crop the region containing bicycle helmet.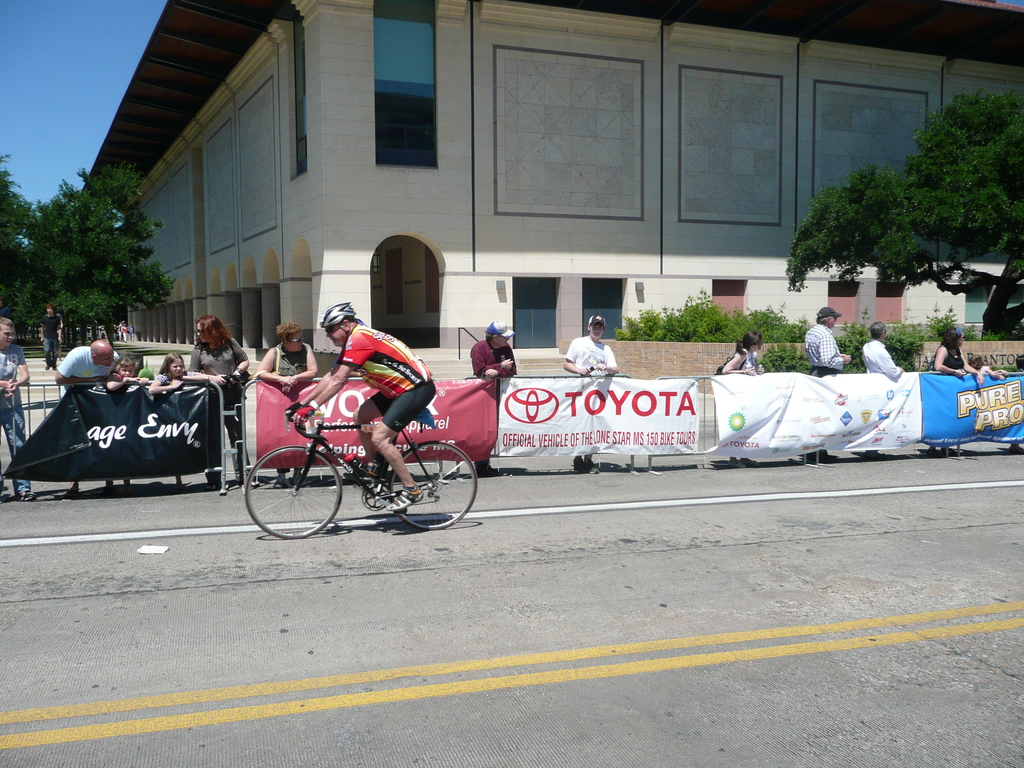
Crop region: rect(323, 297, 358, 335).
